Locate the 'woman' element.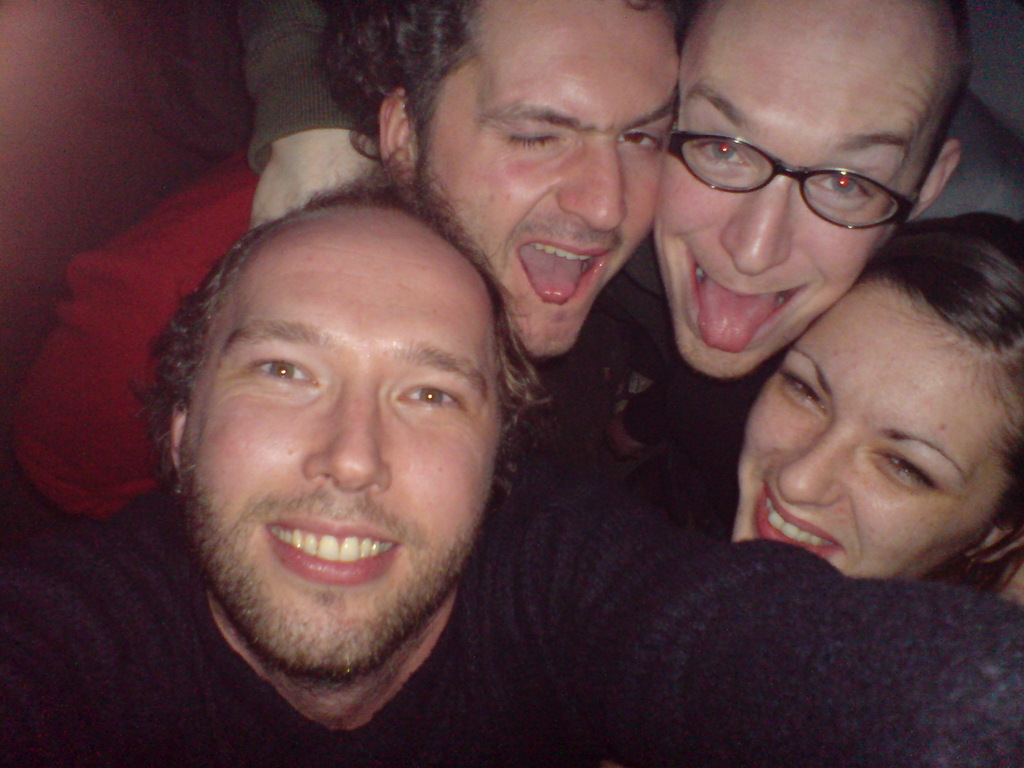
Element bbox: left=728, top=209, right=1023, bottom=608.
